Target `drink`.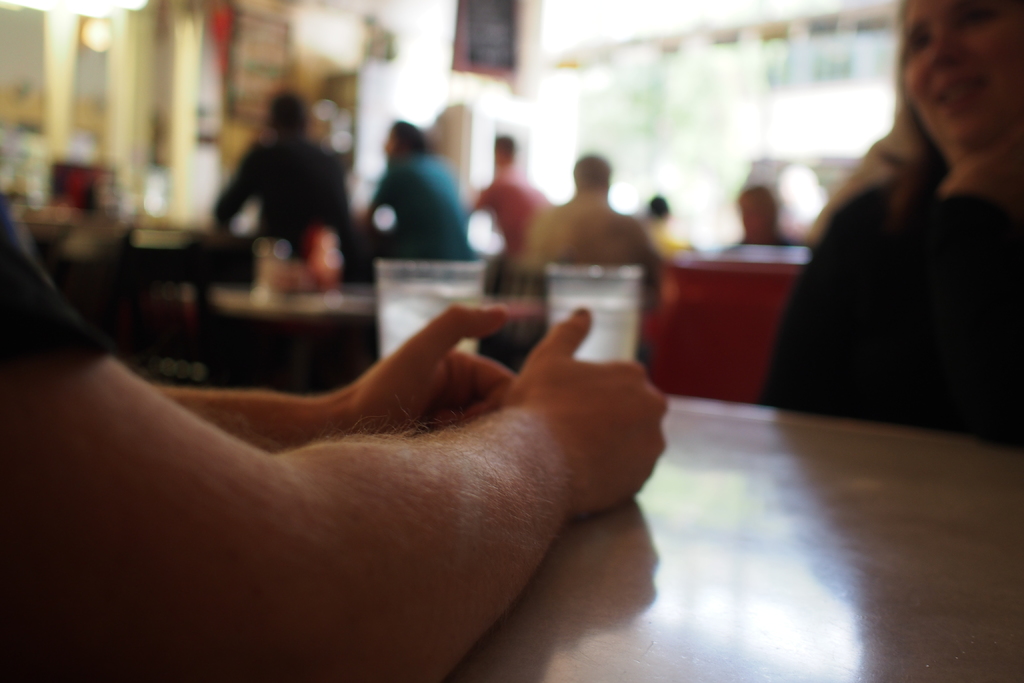
Target region: rect(545, 261, 639, 363).
